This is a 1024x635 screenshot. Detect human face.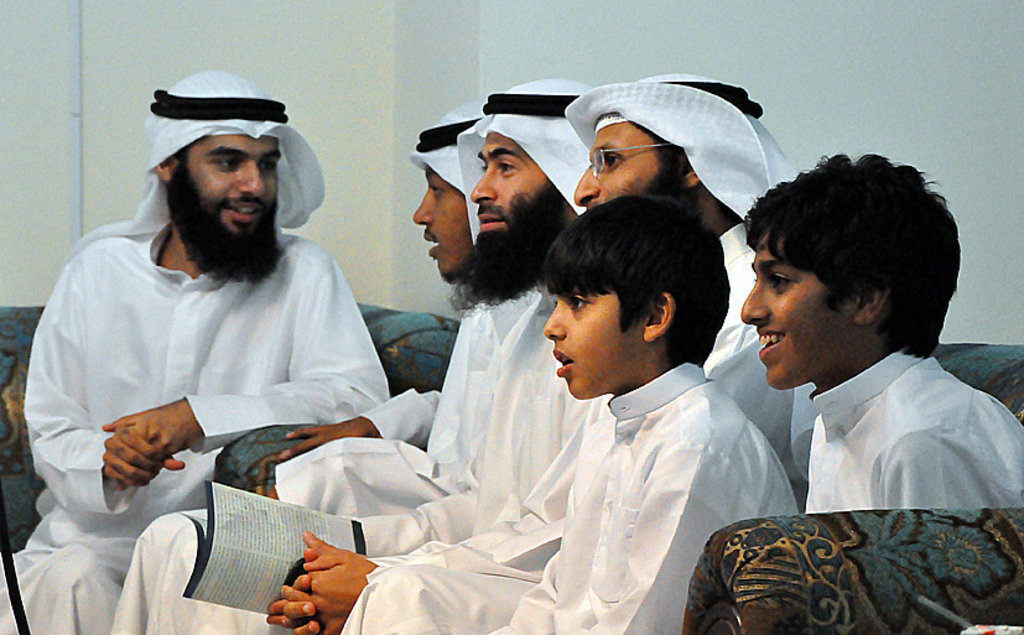
x1=540, y1=283, x2=643, y2=399.
